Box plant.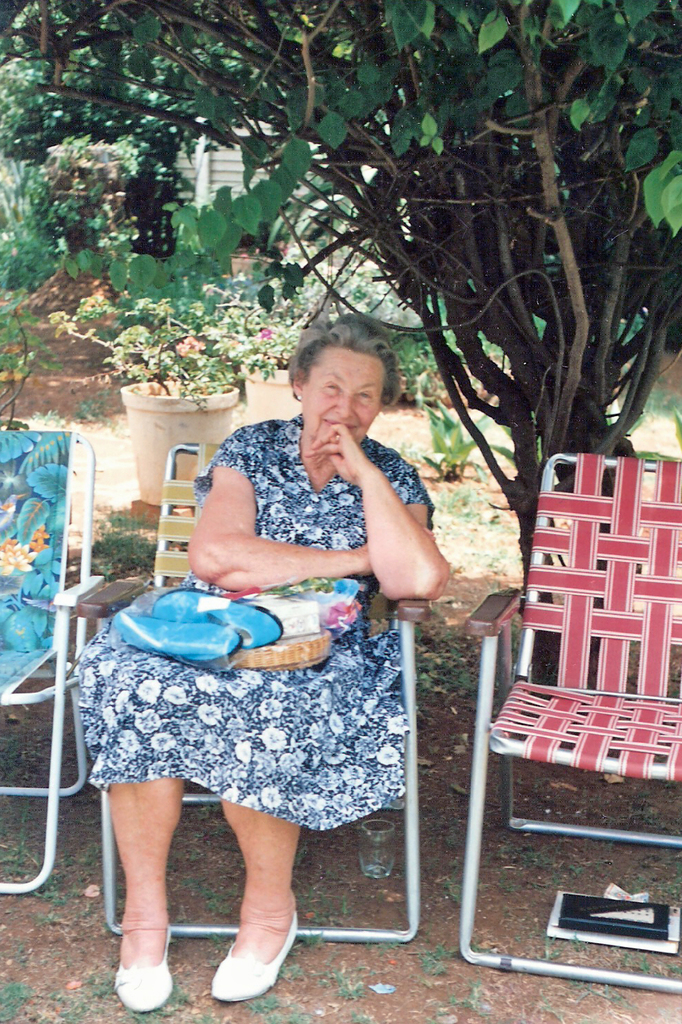
pyautogui.locateOnScreen(417, 941, 450, 975).
